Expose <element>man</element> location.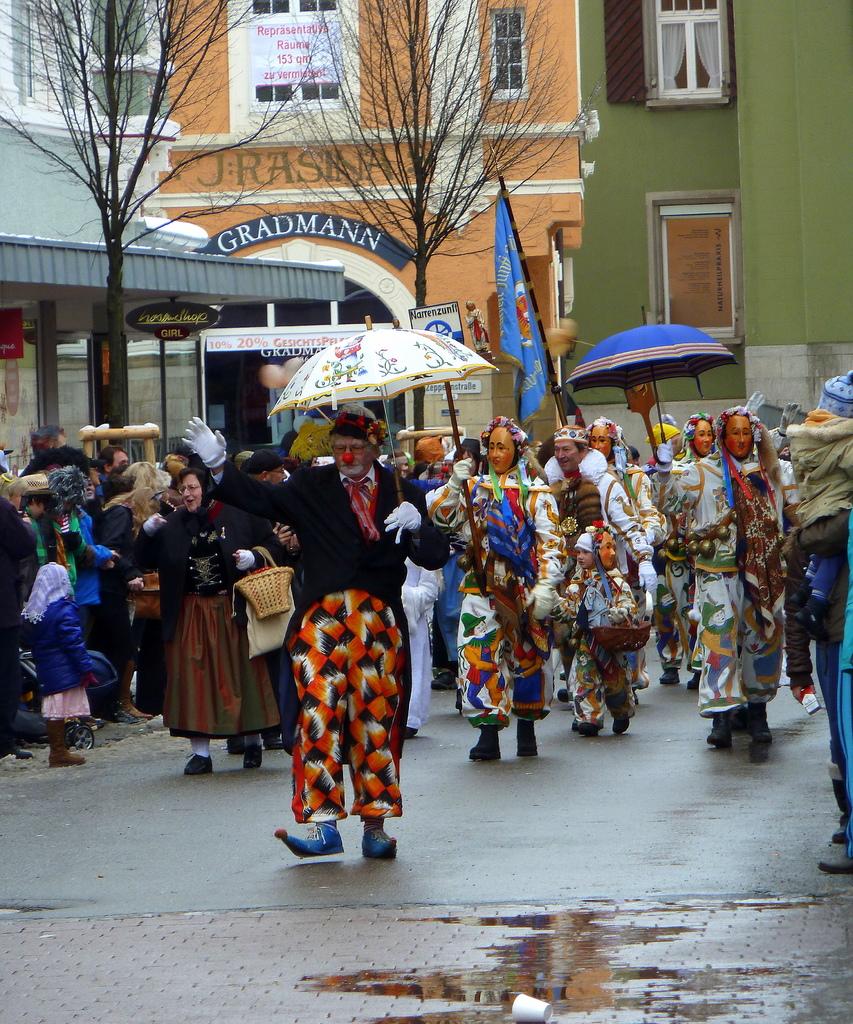
Exposed at (173, 413, 450, 863).
